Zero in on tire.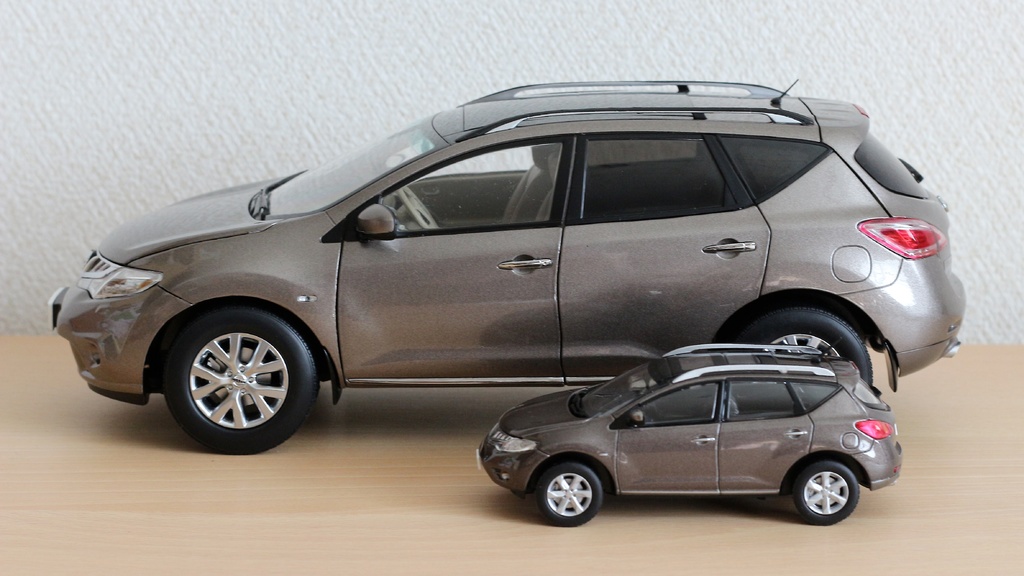
Zeroed in: (x1=531, y1=458, x2=602, y2=525).
